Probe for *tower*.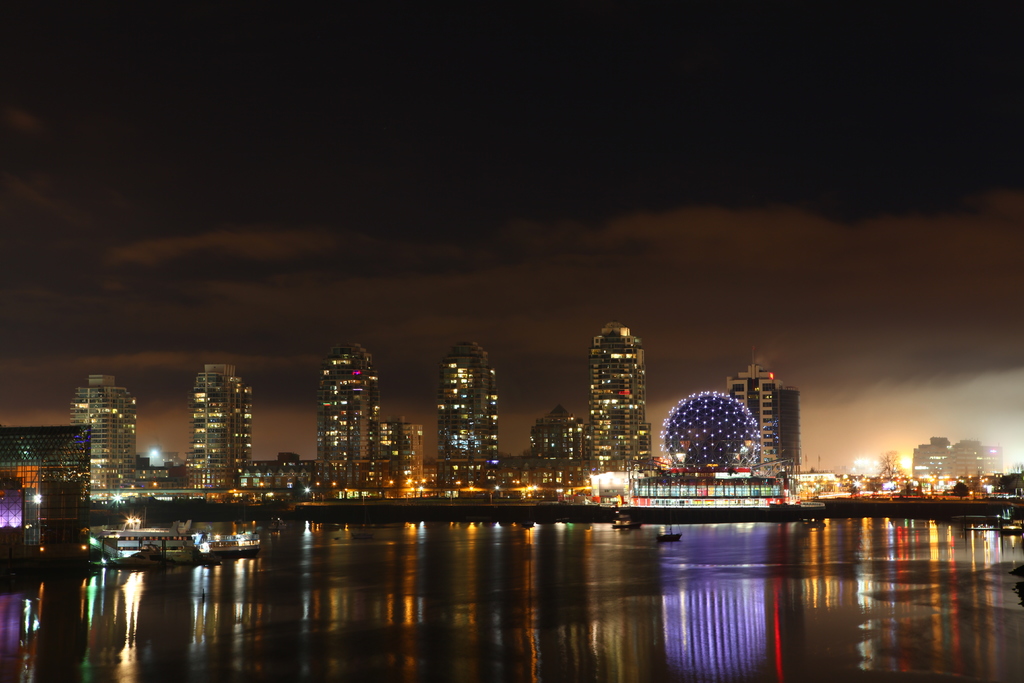
Probe result: {"left": 200, "top": 361, "right": 254, "bottom": 497}.
